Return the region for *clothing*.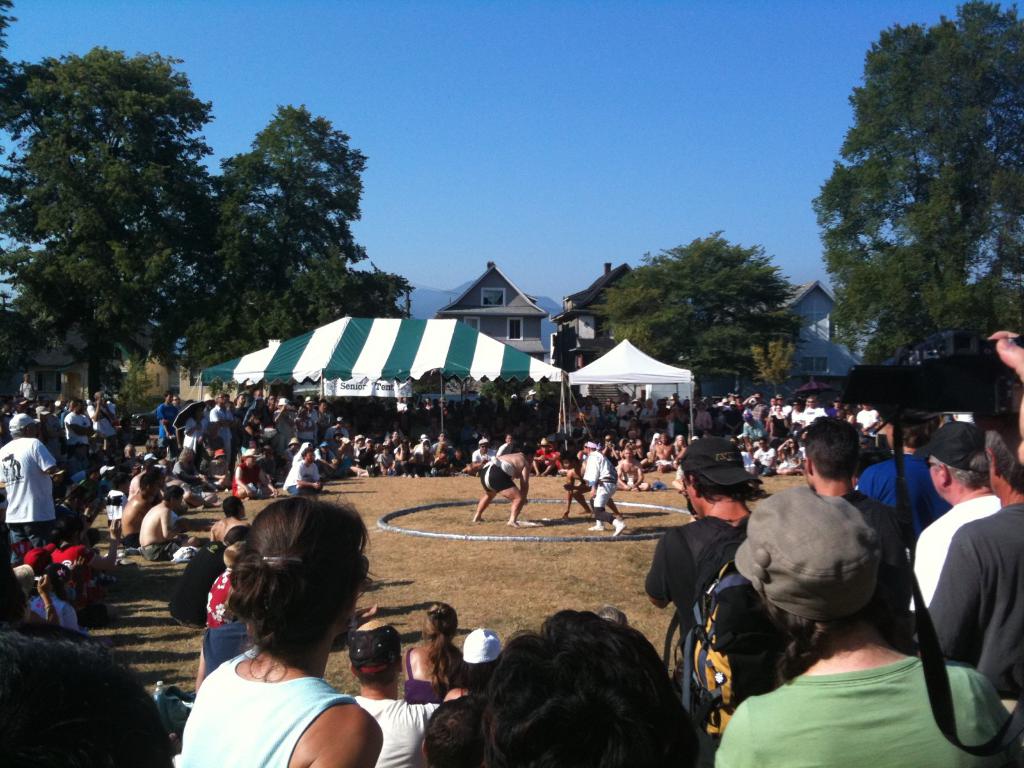
(92, 419, 120, 445).
